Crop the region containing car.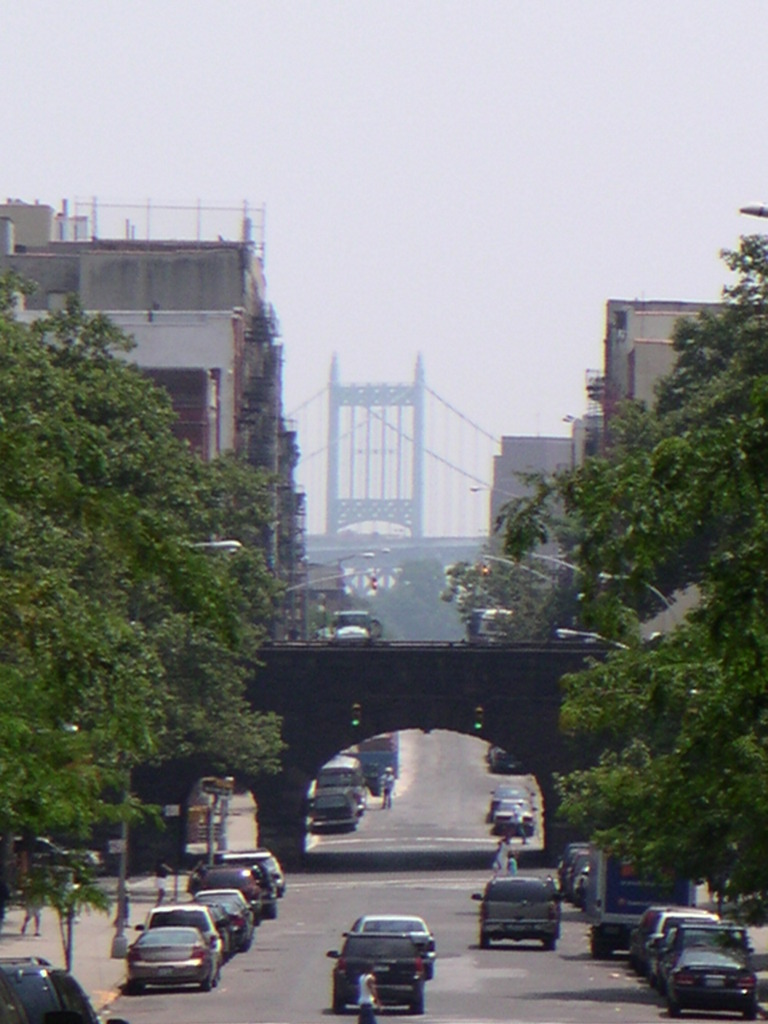
Crop region: Rect(196, 884, 257, 927).
